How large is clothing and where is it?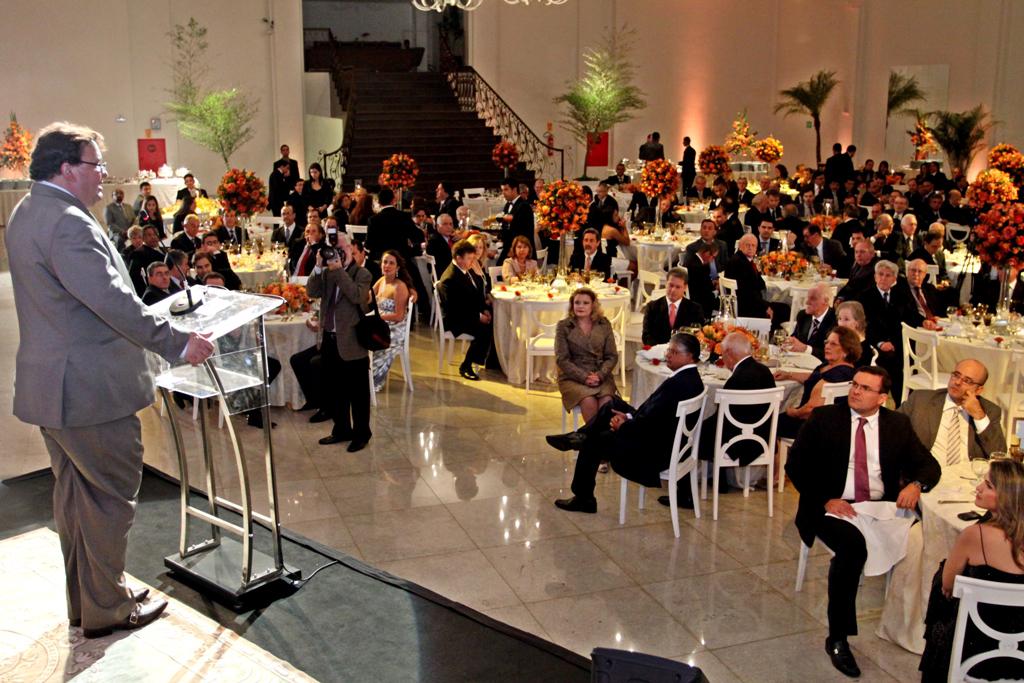
Bounding box: [x1=142, y1=282, x2=180, y2=303].
